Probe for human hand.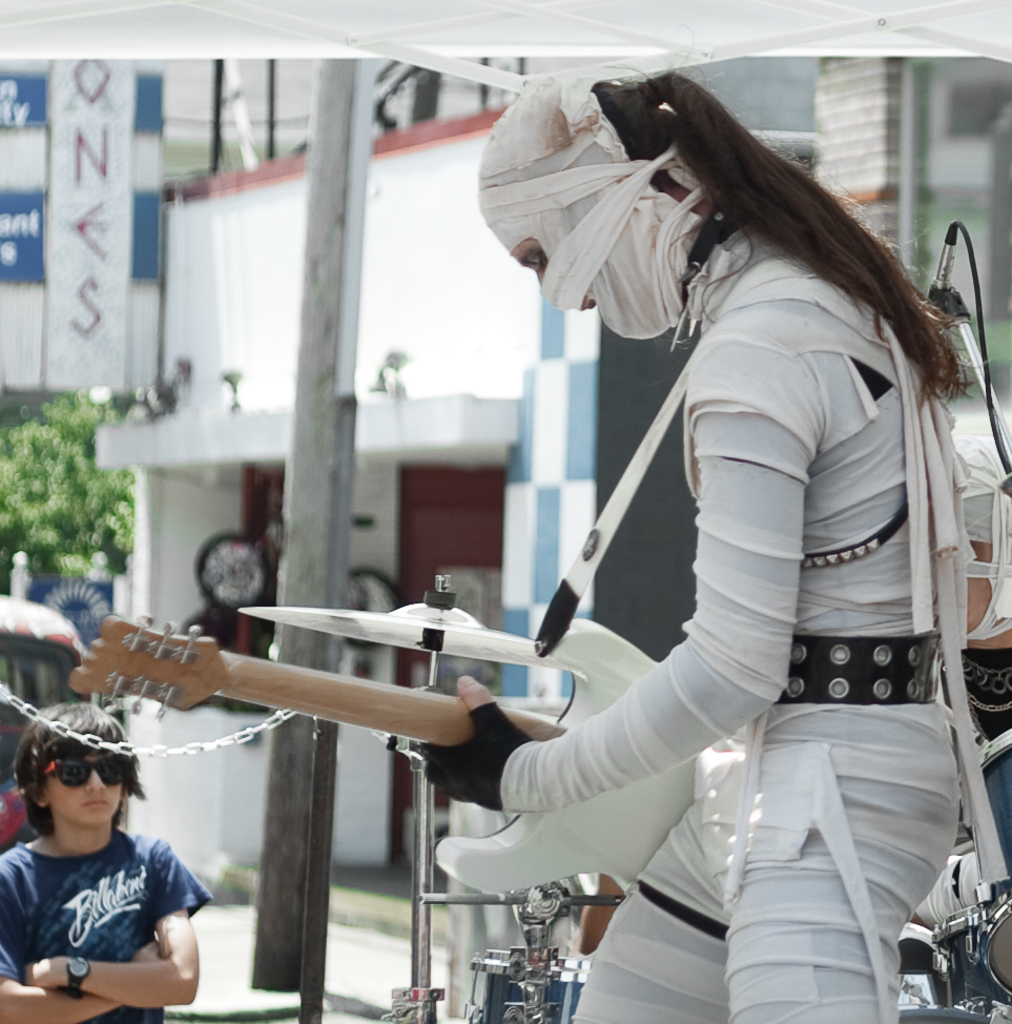
Probe result: <region>22, 950, 64, 989</region>.
